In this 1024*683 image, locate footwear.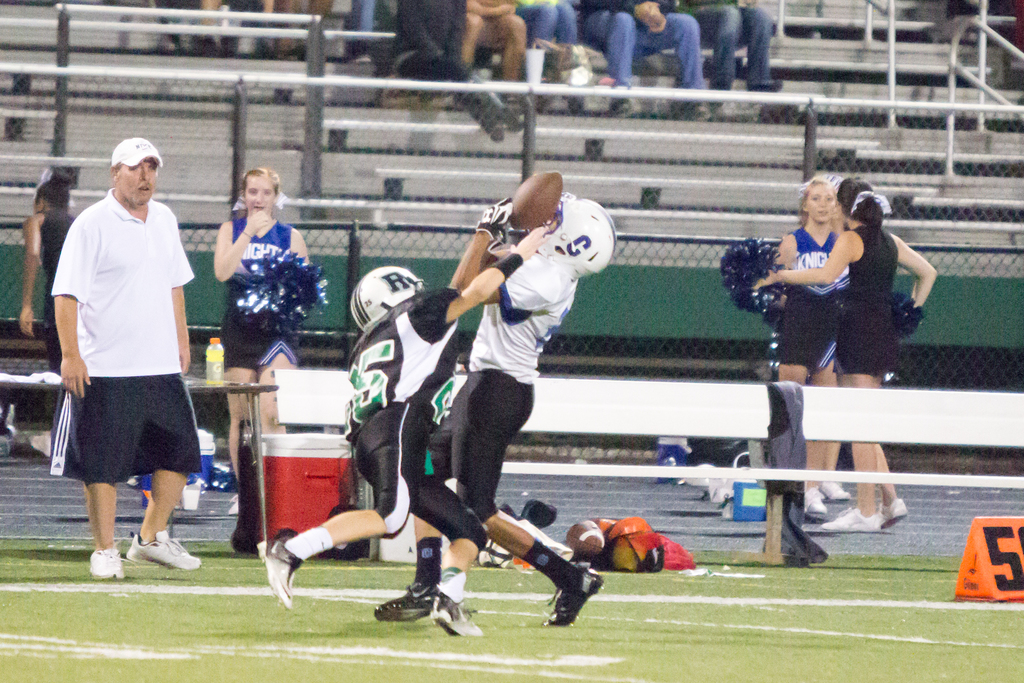
Bounding box: box=[89, 546, 125, 579].
